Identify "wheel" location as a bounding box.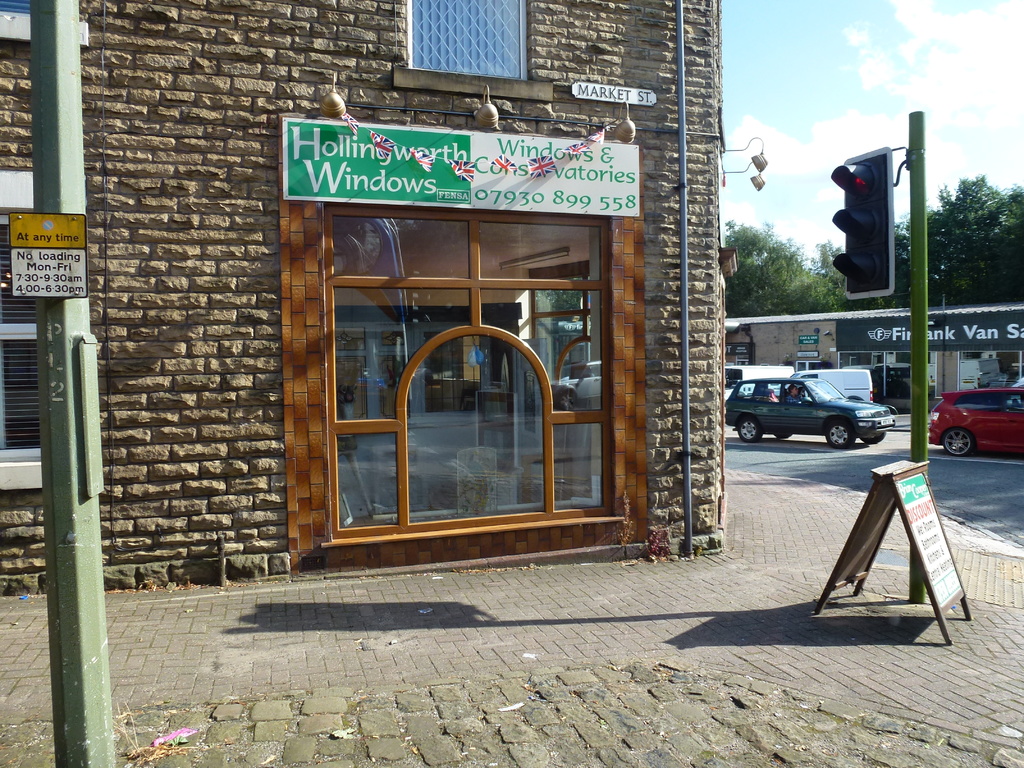
locate(771, 431, 792, 438).
